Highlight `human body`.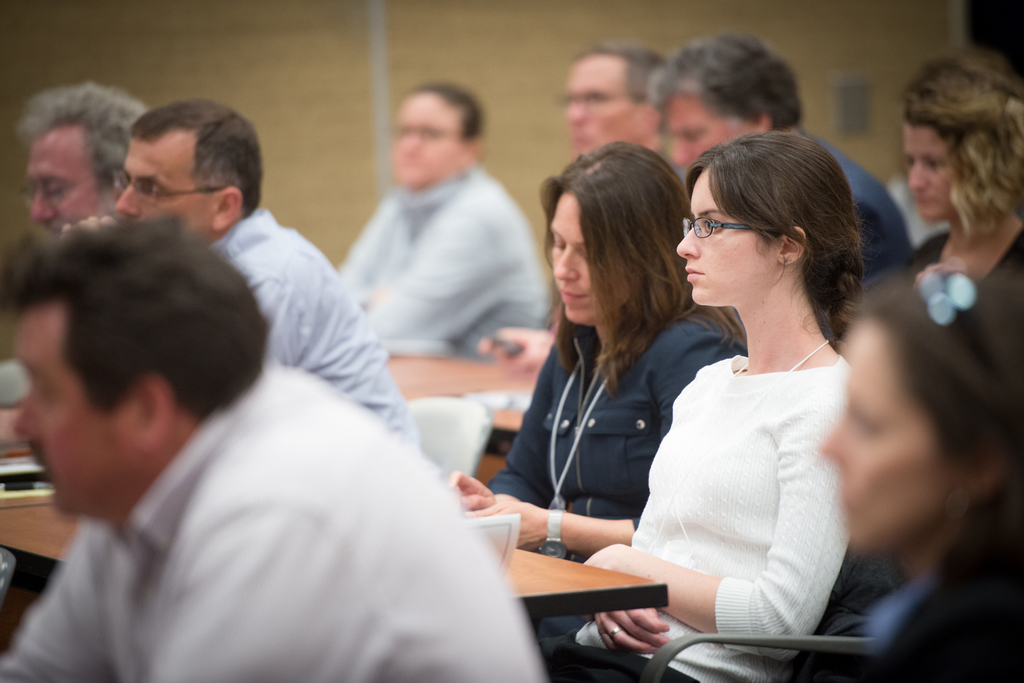
Highlighted region: 611 129 884 669.
